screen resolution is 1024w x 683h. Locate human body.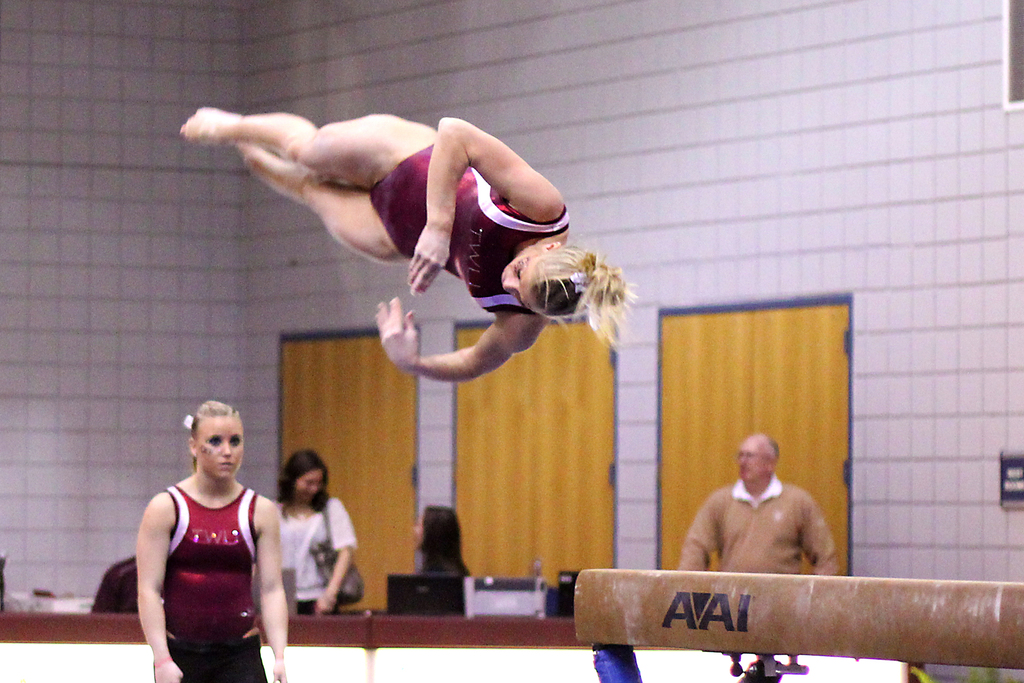
[x1=270, y1=447, x2=359, y2=615].
